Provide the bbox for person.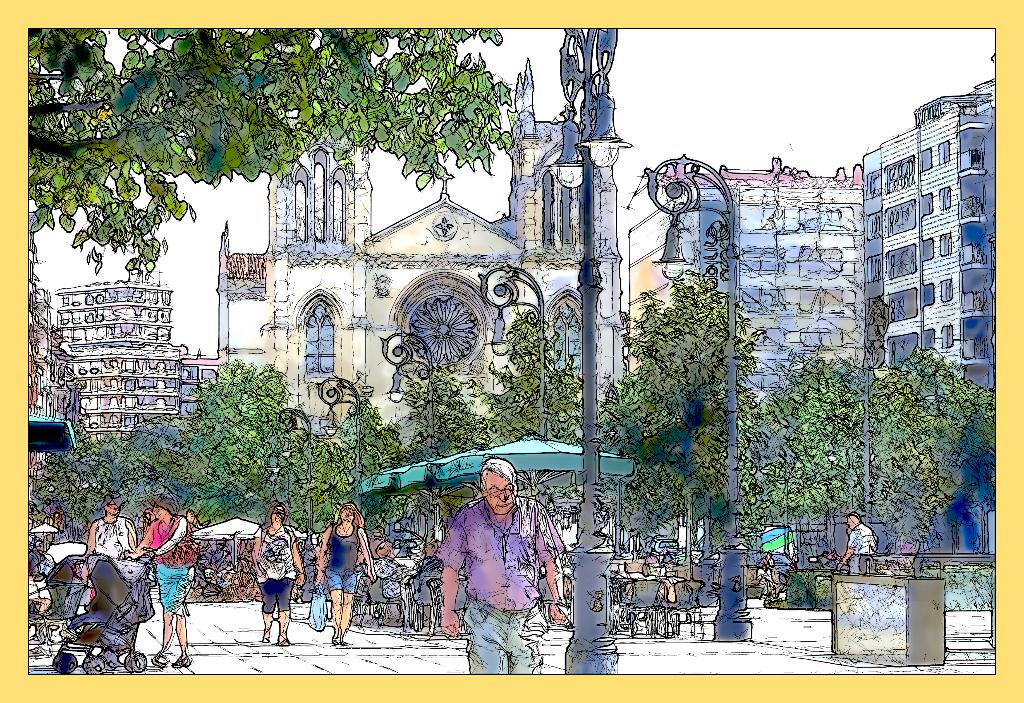
248 501 307 642.
